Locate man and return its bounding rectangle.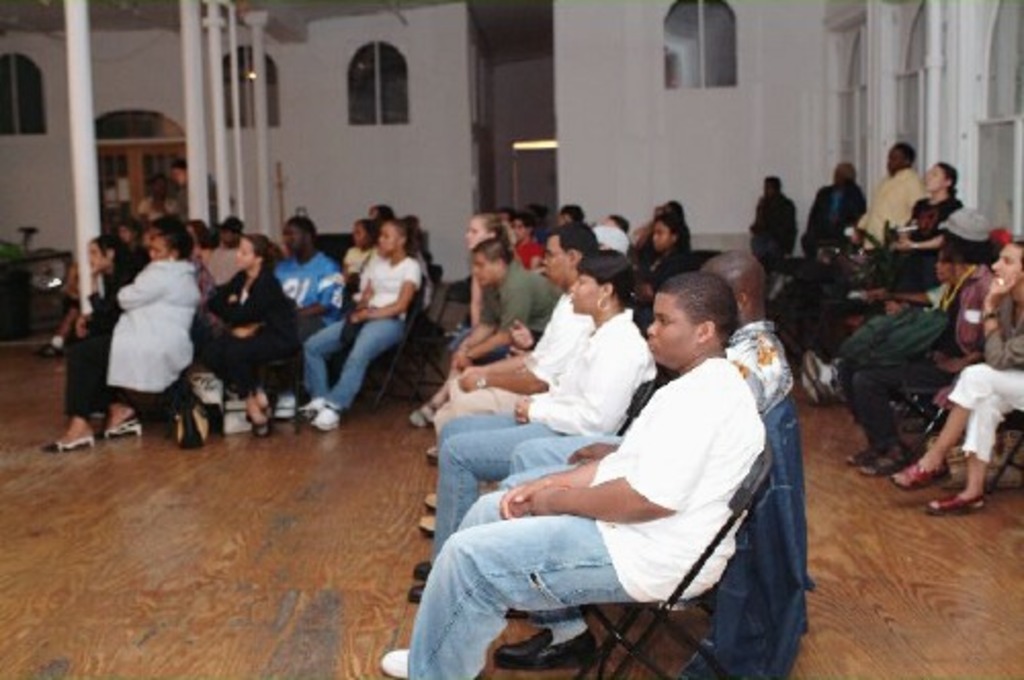
box=[268, 217, 344, 428].
